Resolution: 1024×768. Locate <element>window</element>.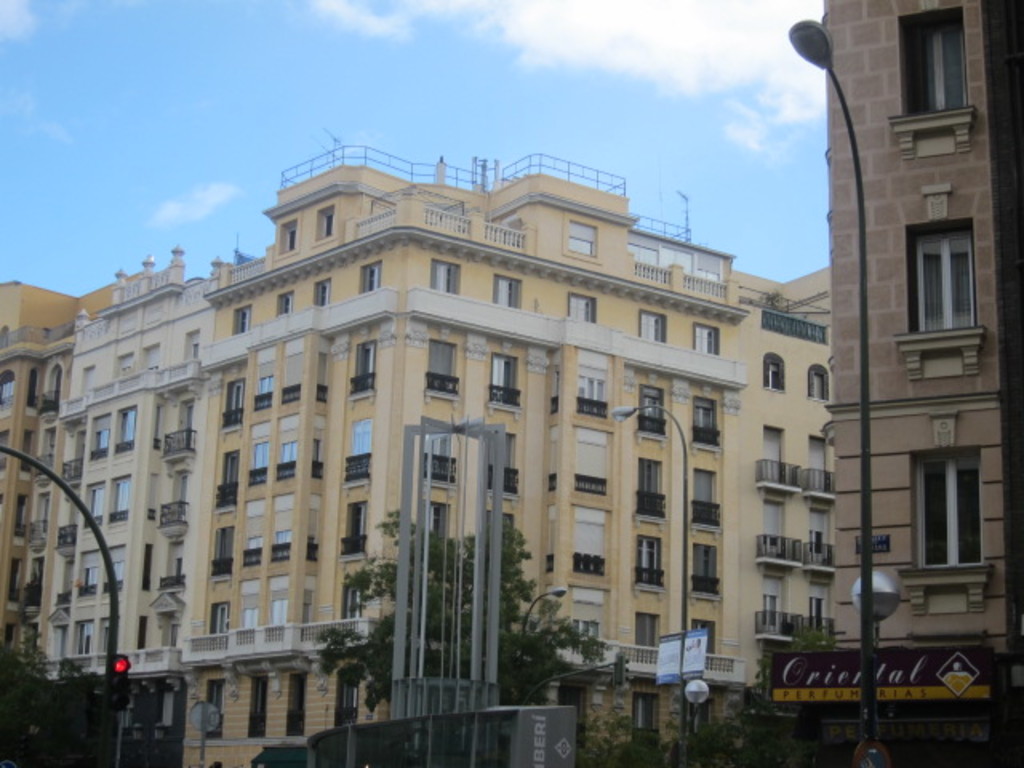
pyautogui.locateOnScreen(272, 430, 294, 477).
